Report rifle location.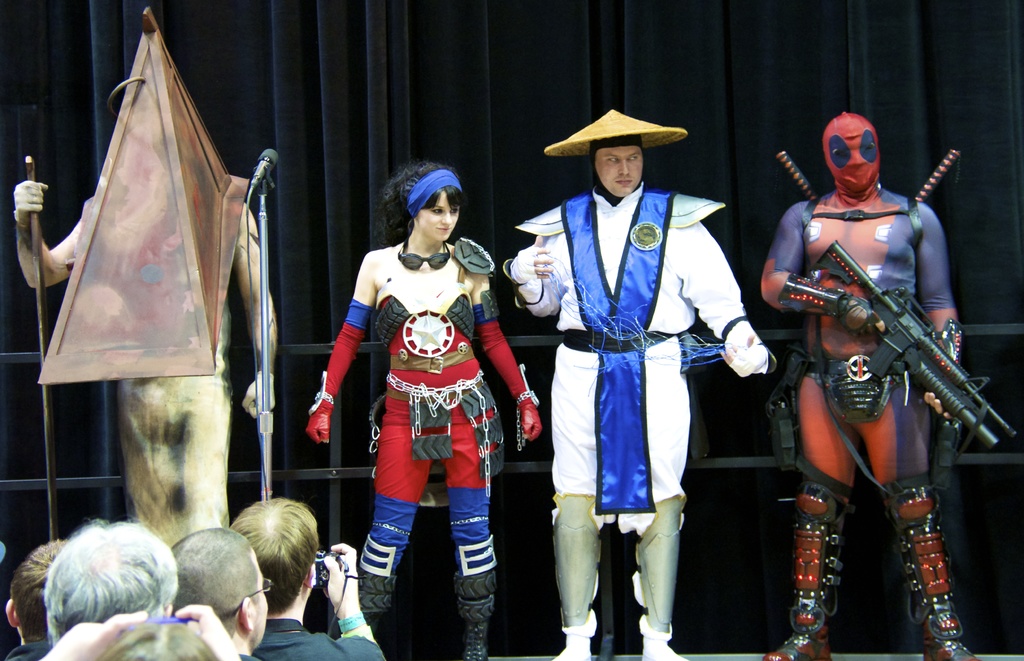
Report: rect(805, 250, 995, 459).
